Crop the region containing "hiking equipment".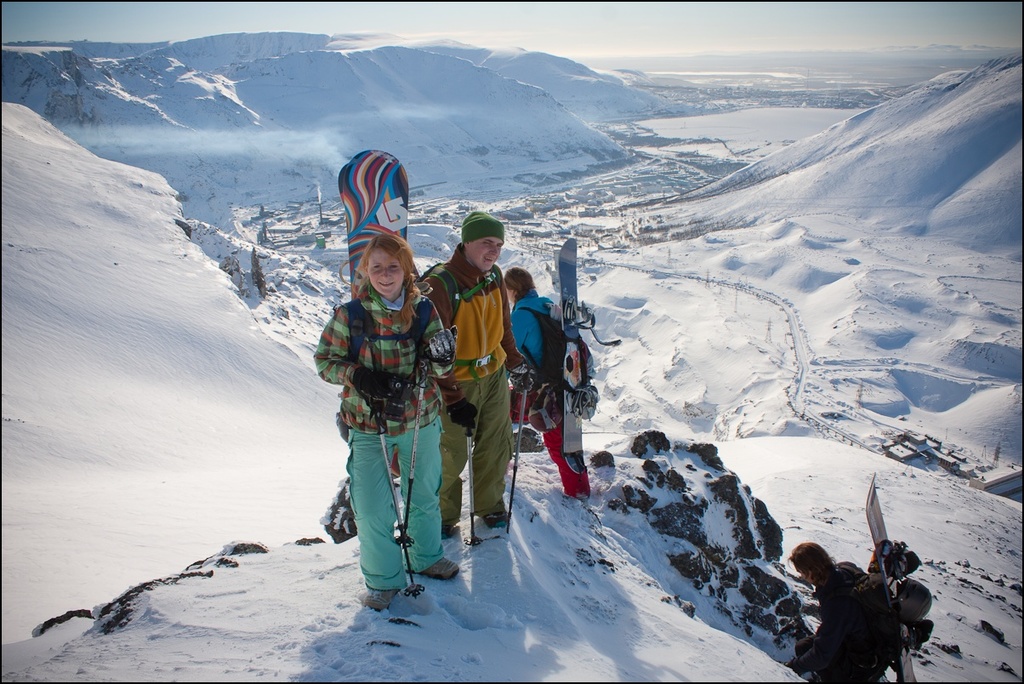
Crop region: region(850, 561, 903, 683).
